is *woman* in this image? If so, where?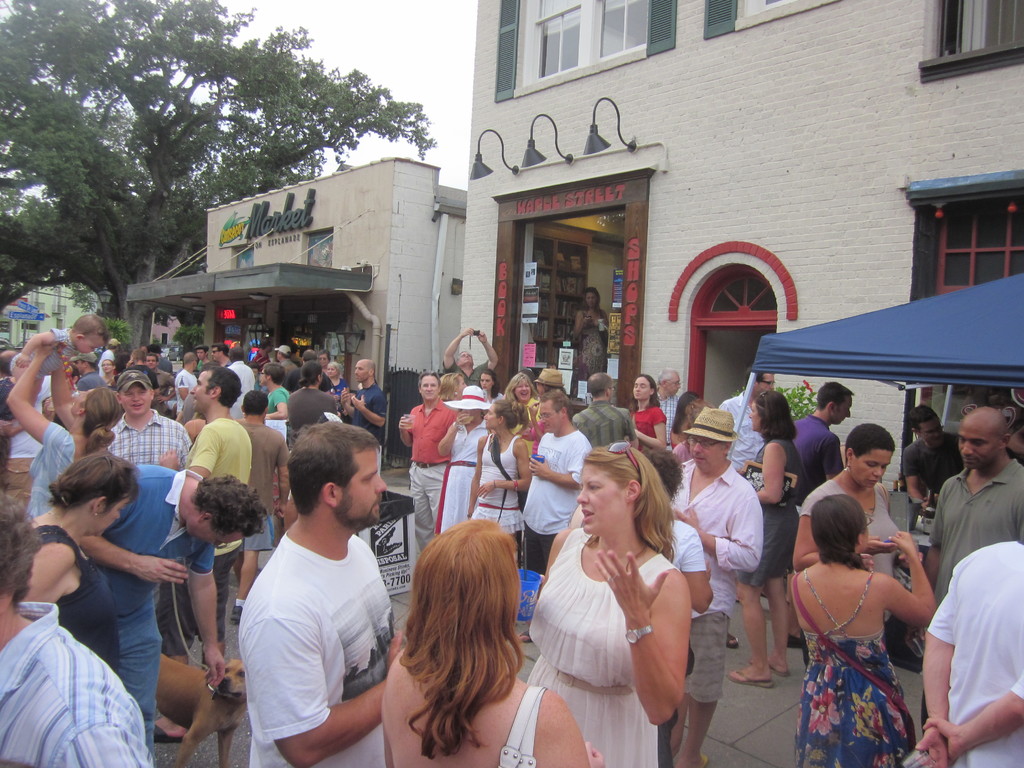
Yes, at x1=467, y1=403, x2=530, y2=559.
